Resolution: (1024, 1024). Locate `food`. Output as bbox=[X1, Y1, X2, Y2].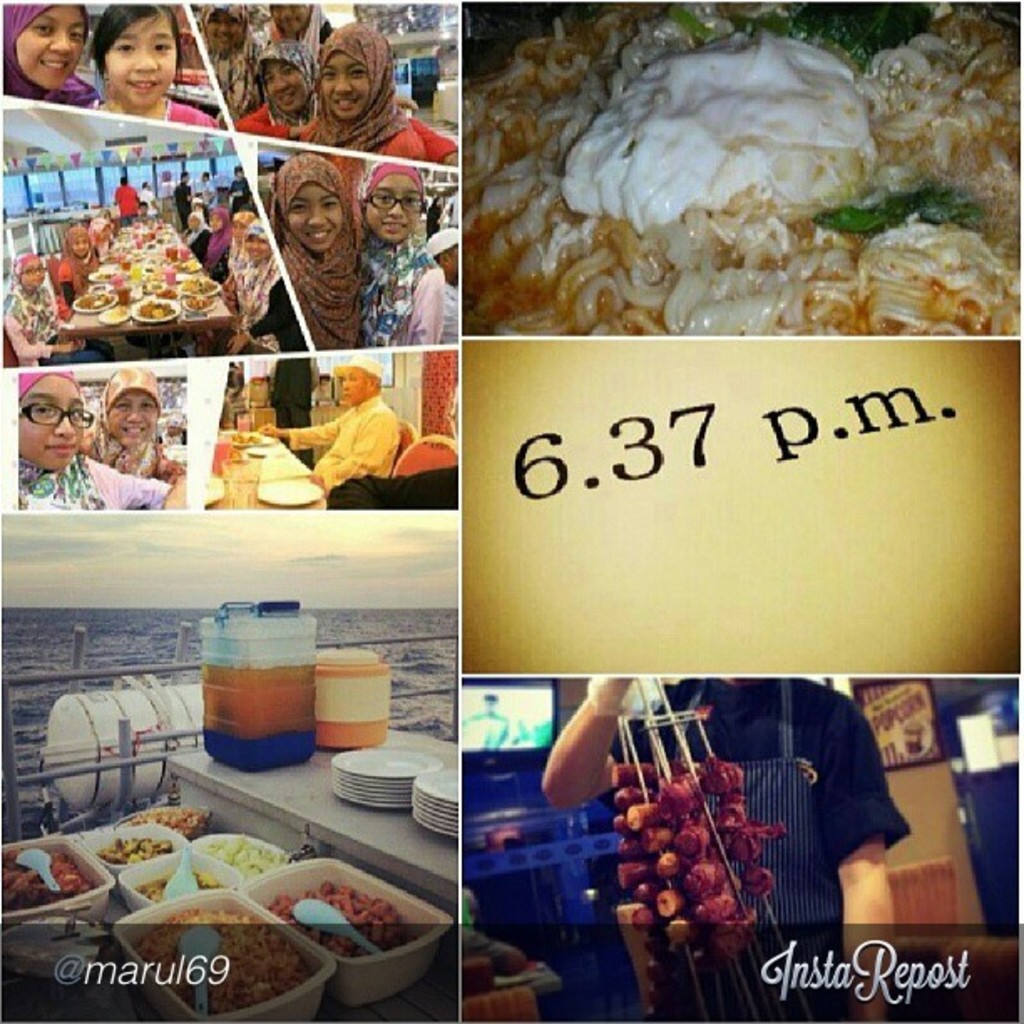
bbox=[465, 15, 960, 325].
